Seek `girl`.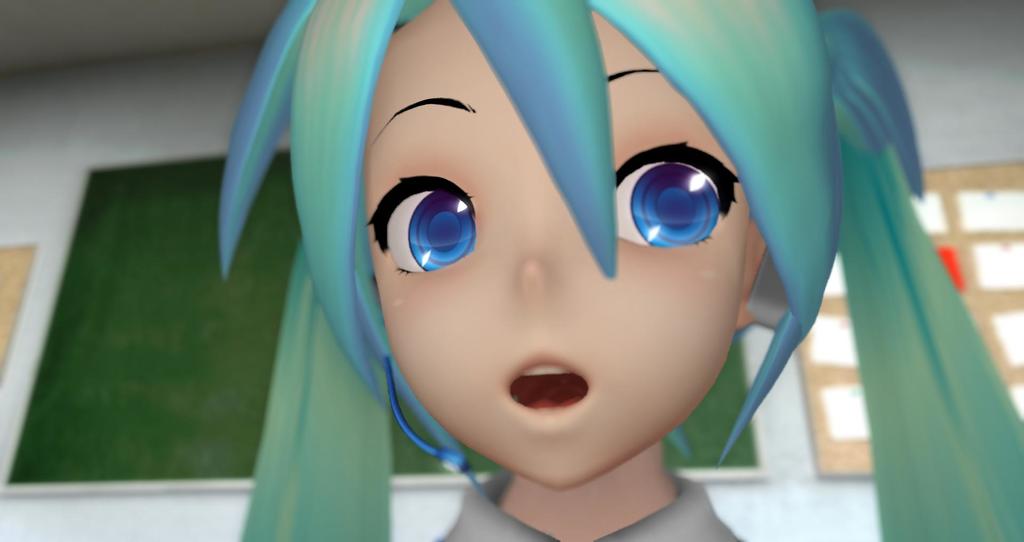
[216, 0, 1023, 541].
